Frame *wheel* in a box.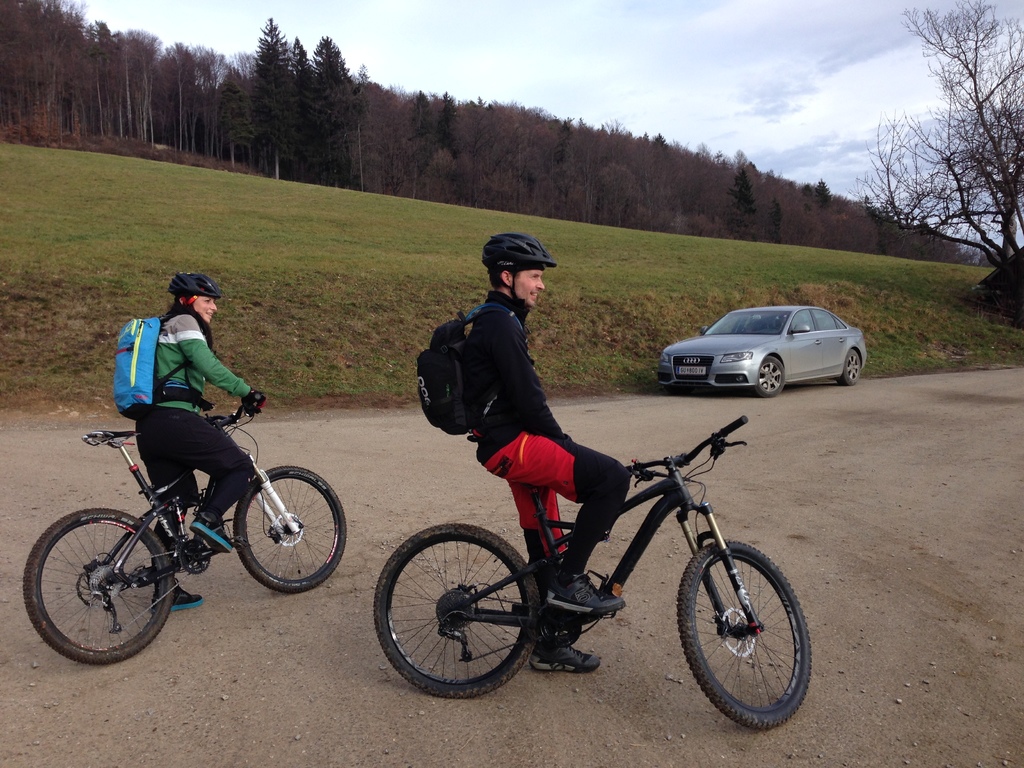
detection(674, 543, 810, 725).
